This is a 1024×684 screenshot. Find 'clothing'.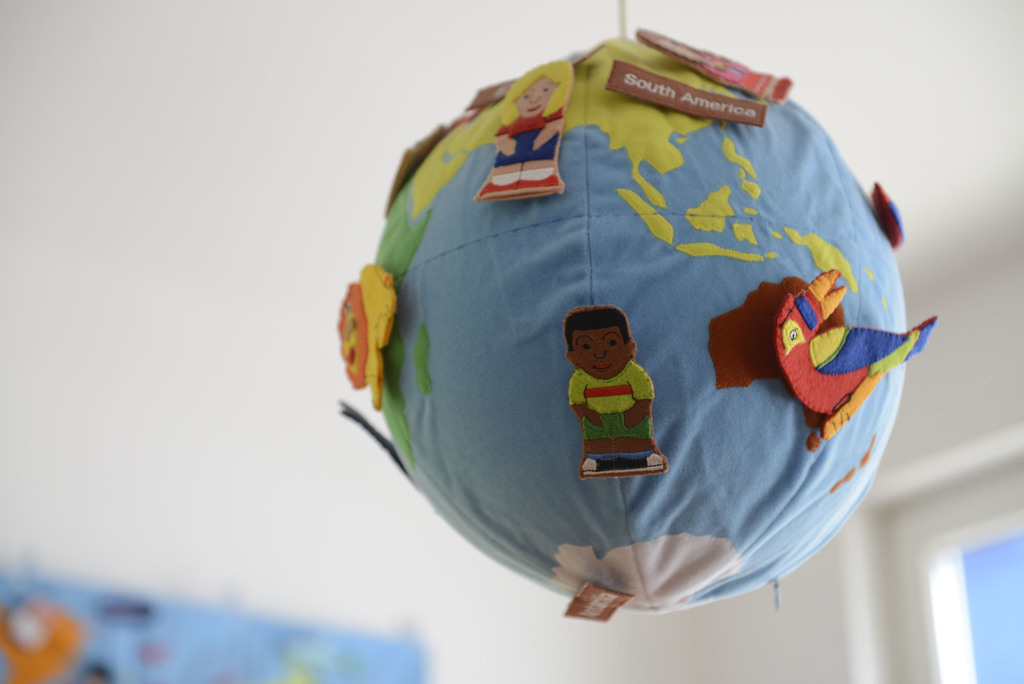
Bounding box: 575 343 657 455.
